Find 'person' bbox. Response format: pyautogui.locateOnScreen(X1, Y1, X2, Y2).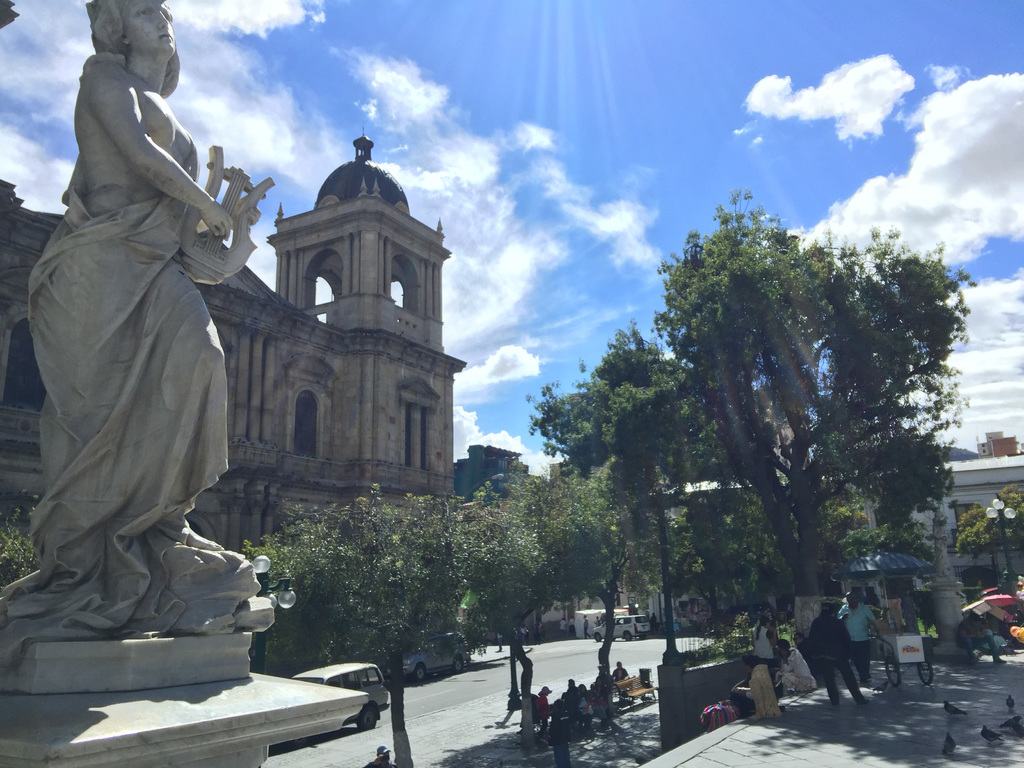
pyautogui.locateOnScreen(771, 632, 809, 703).
